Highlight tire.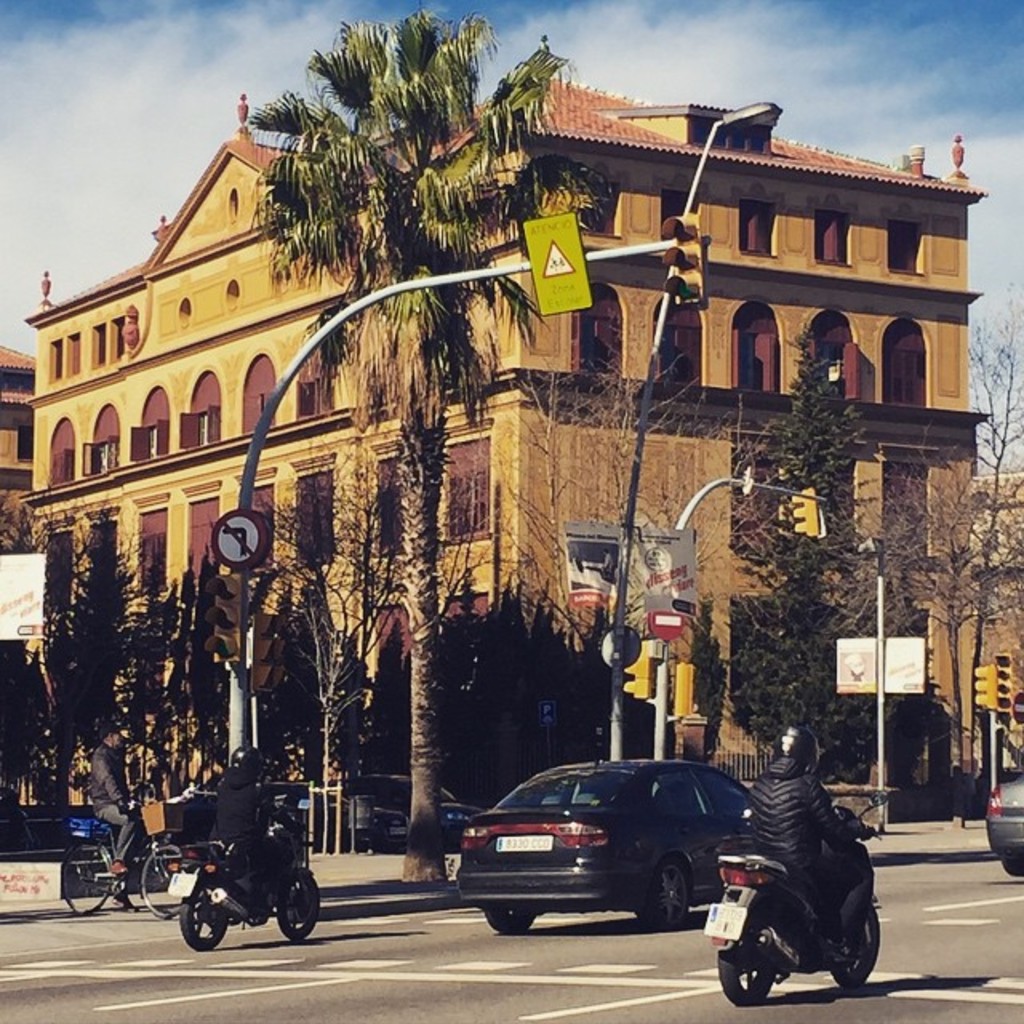
Highlighted region: pyautogui.locateOnScreen(829, 906, 878, 987).
